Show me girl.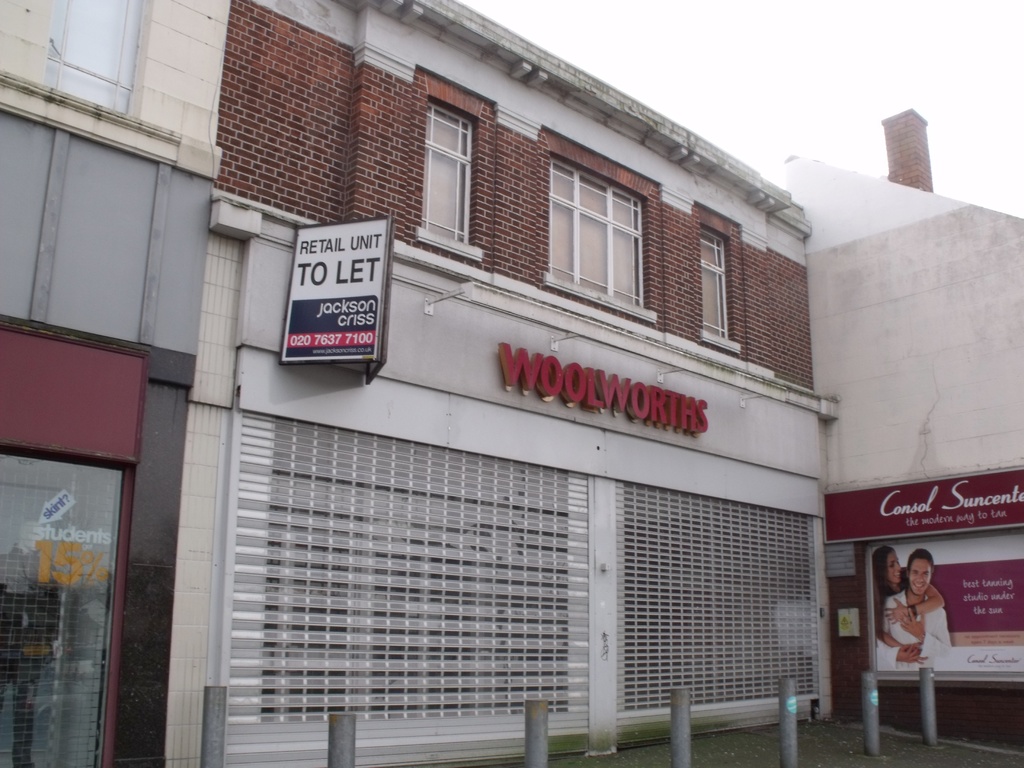
girl is here: locate(872, 545, 943, 664).
